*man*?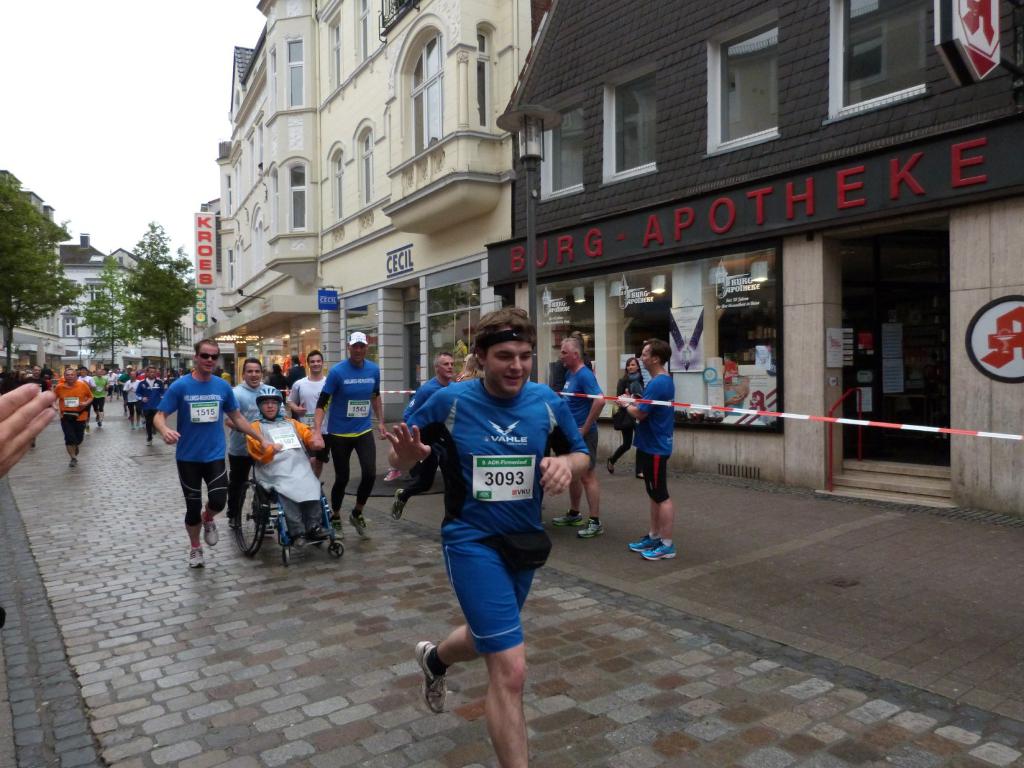
BBox(20, 359, 51, 455)
